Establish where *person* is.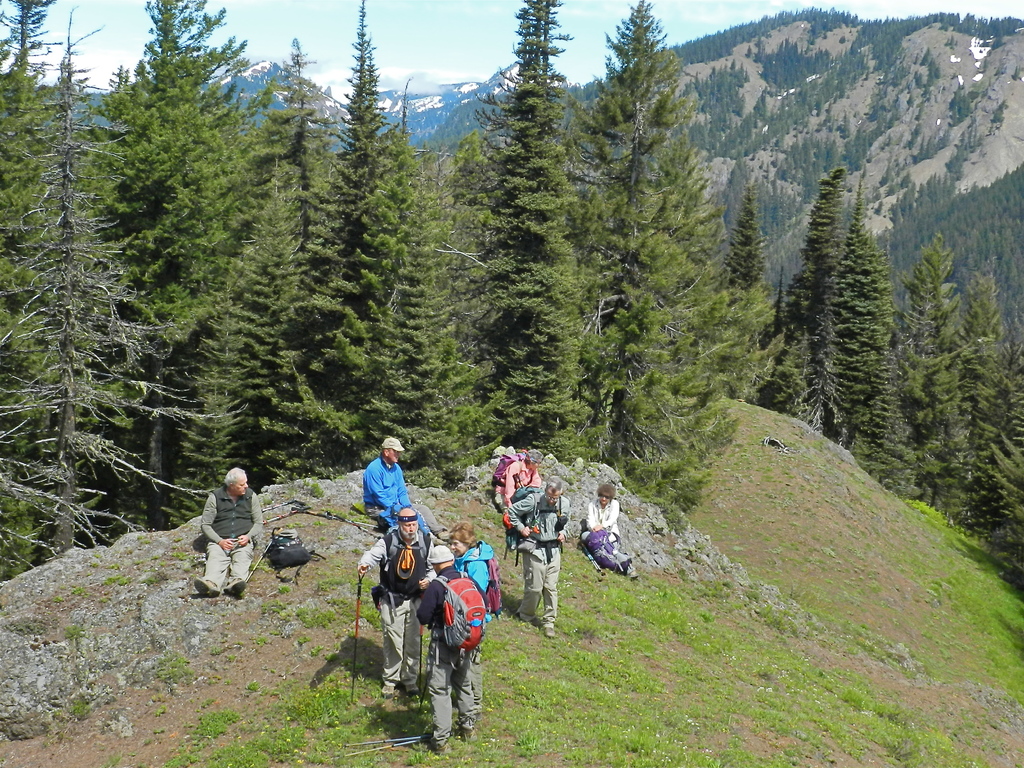
Established at x1=185, y1=463, x2=250, y2=611.
